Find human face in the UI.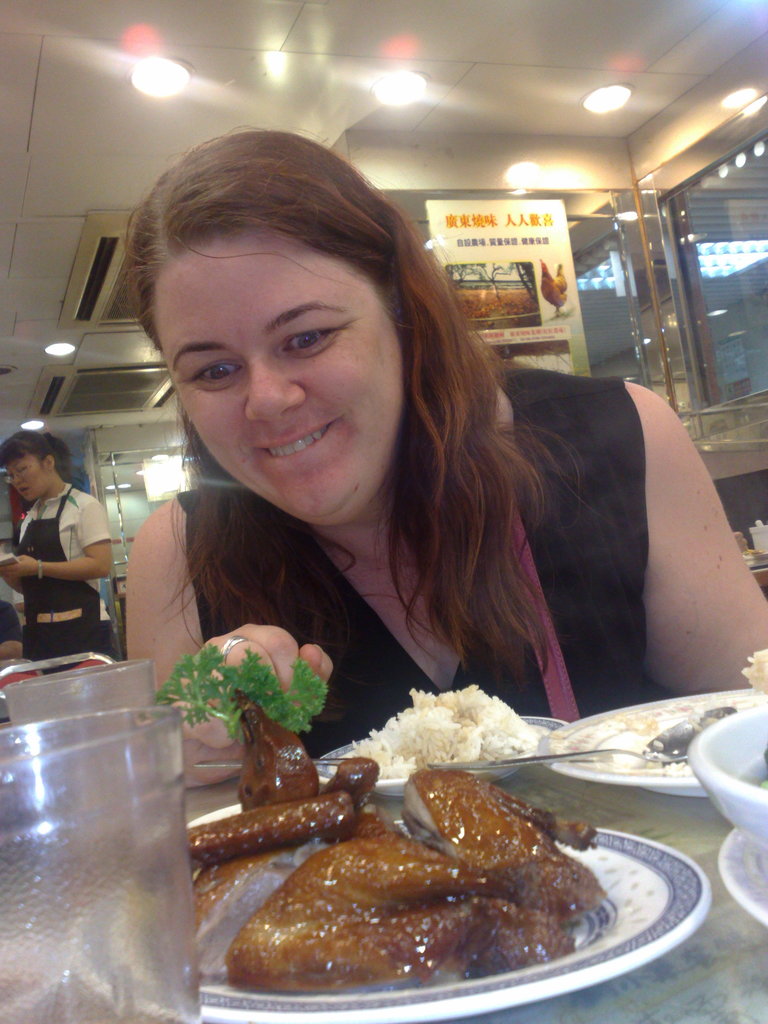
UI element at left=156, top=240, right=408, bottom=518.
